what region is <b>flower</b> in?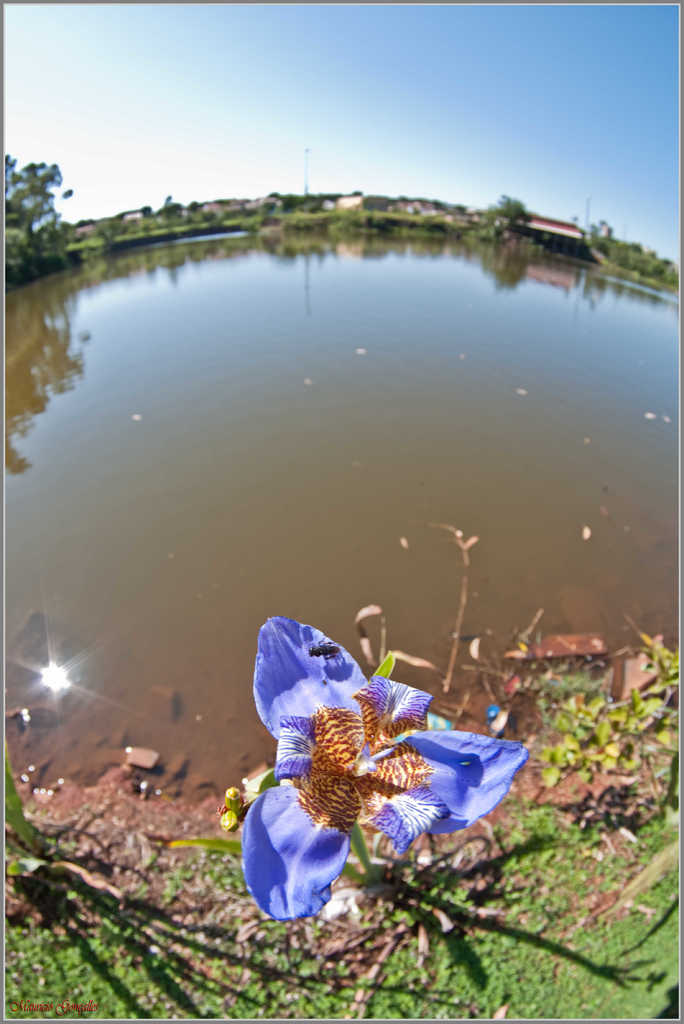
left=232, top=611, right=520, bottom=909.
